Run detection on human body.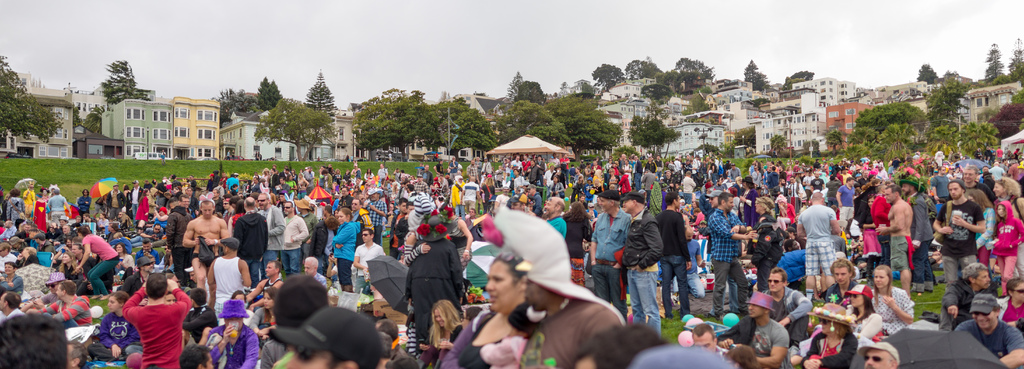
Result: left=403, top=220, right=461, bottom=349.
